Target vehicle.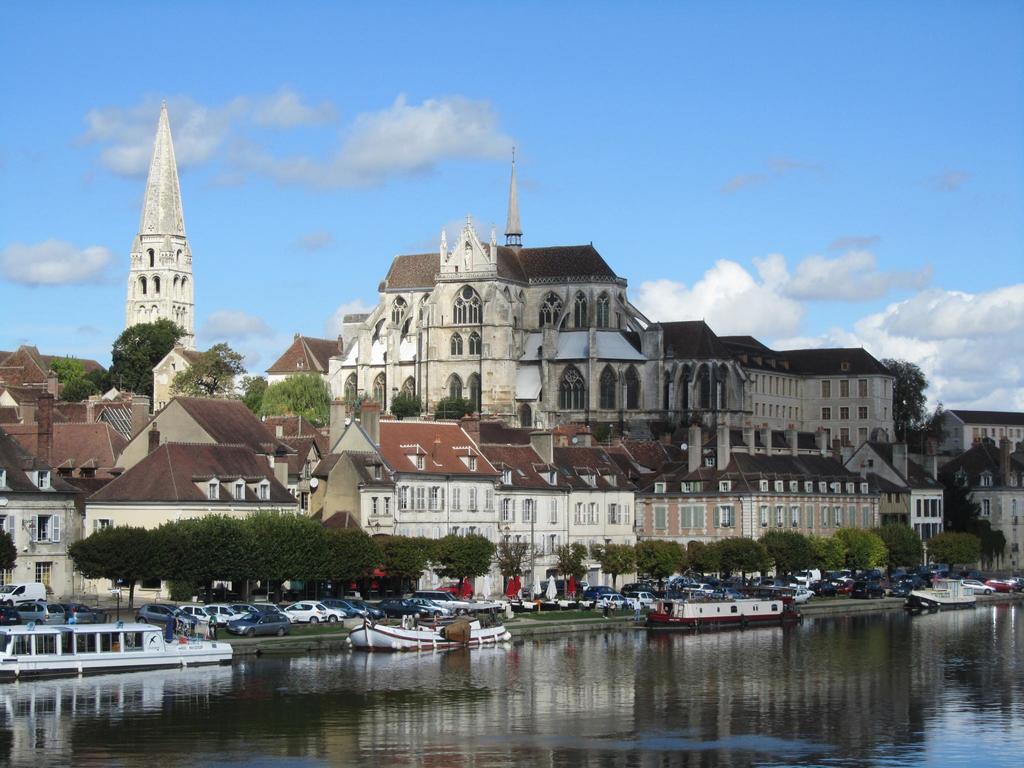
Target region: {"left": 15, "top": 598, "right": 65, "bottom": 627}.
